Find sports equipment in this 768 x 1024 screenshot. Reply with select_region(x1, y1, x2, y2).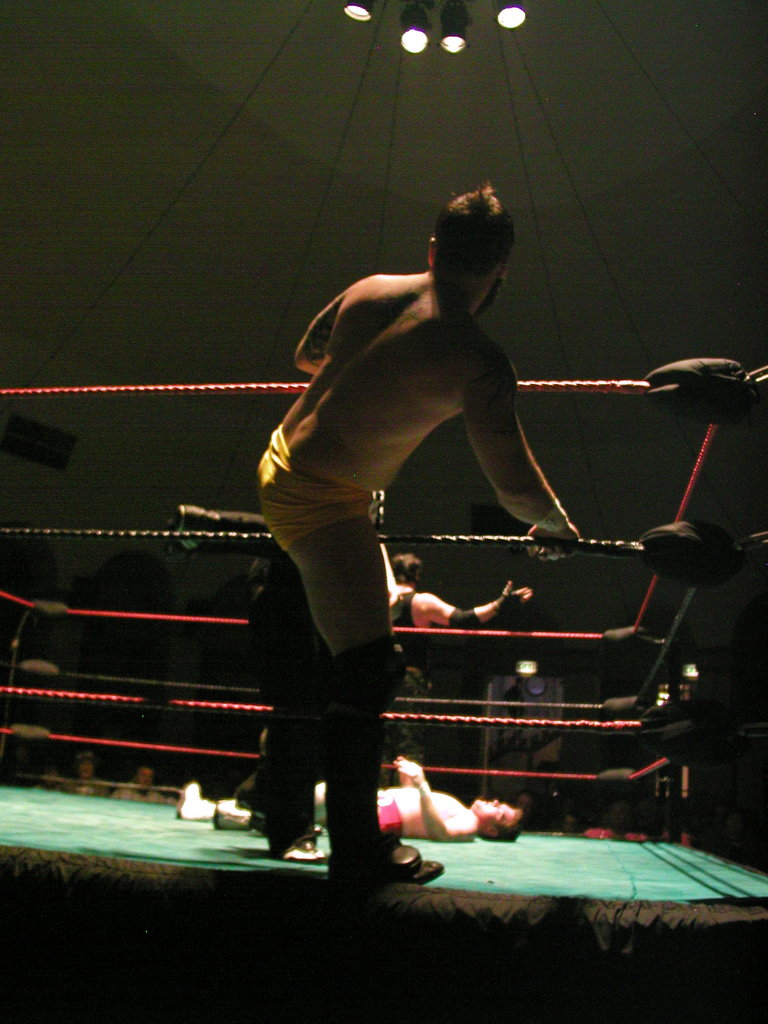
select_region(323, 836, 448, 871).
